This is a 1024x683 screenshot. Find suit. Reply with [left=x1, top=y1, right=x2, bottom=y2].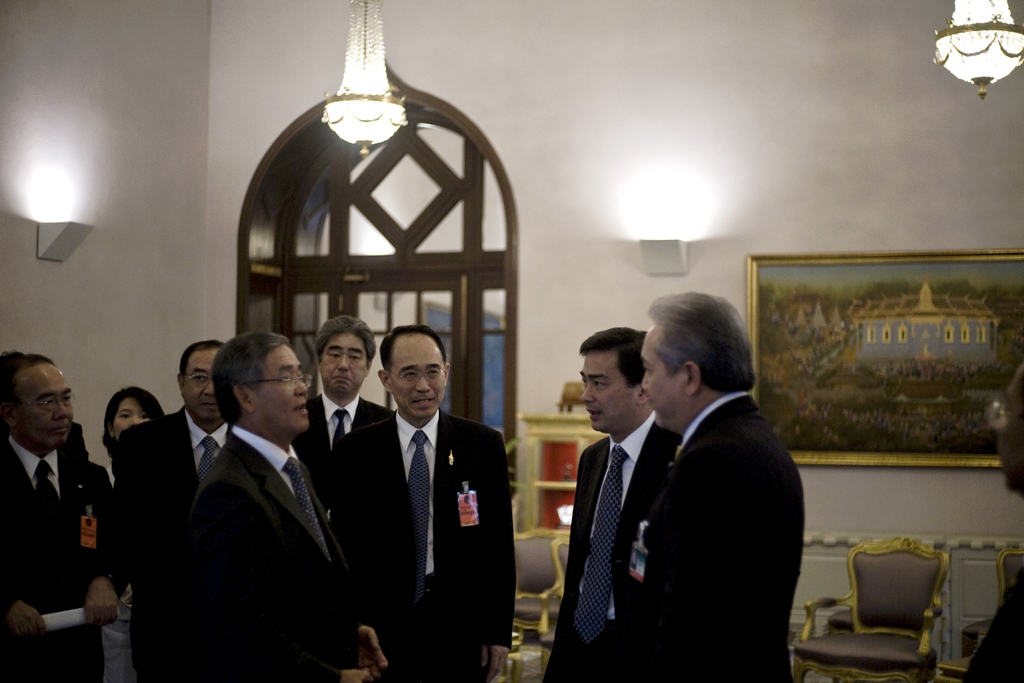
[left=0, top=428, right=114, bottom=682].
